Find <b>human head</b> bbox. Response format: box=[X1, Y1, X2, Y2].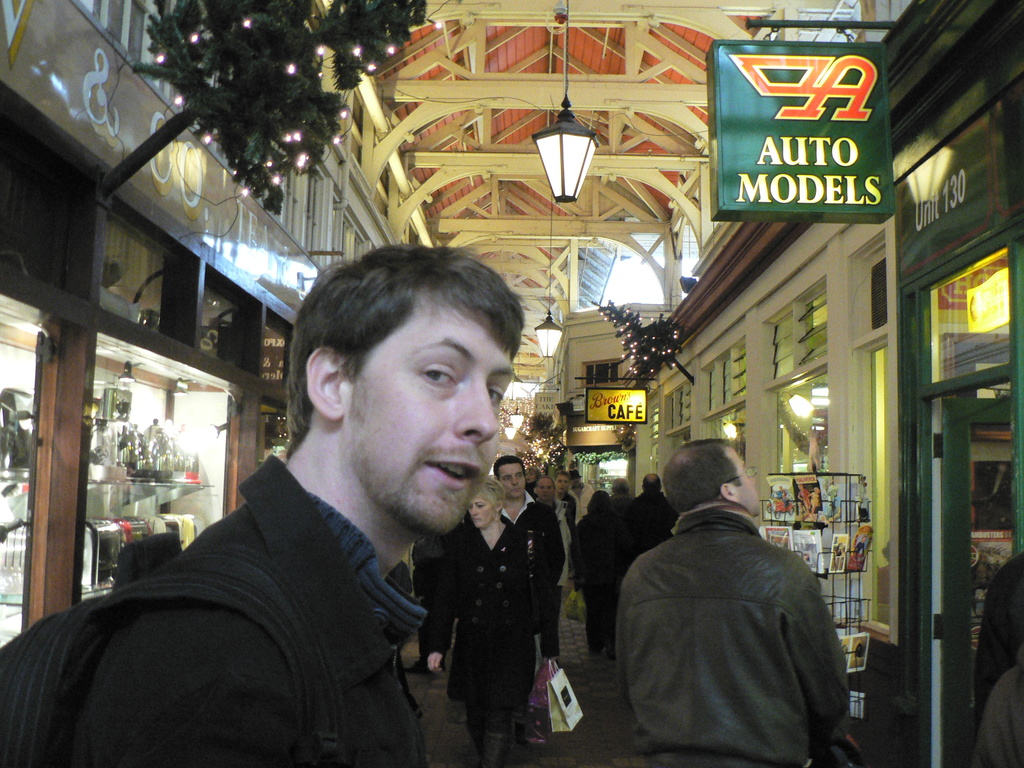
box=[468, 479, 509, 533].
